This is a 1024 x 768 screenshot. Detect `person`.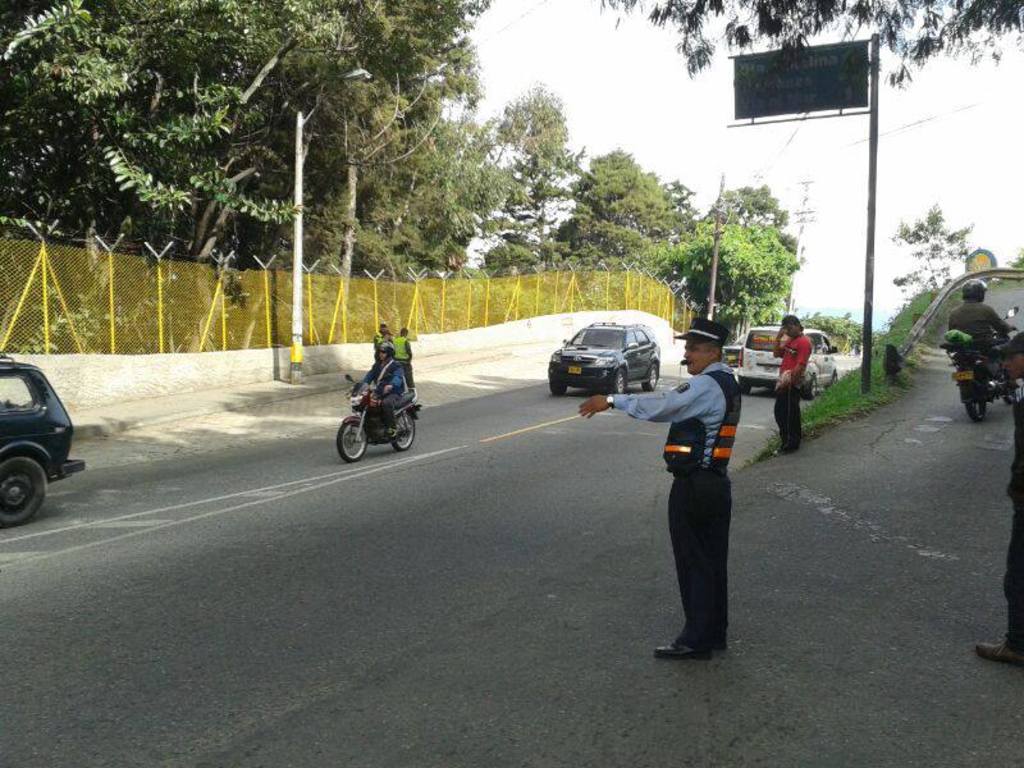
573 315 737 668.
